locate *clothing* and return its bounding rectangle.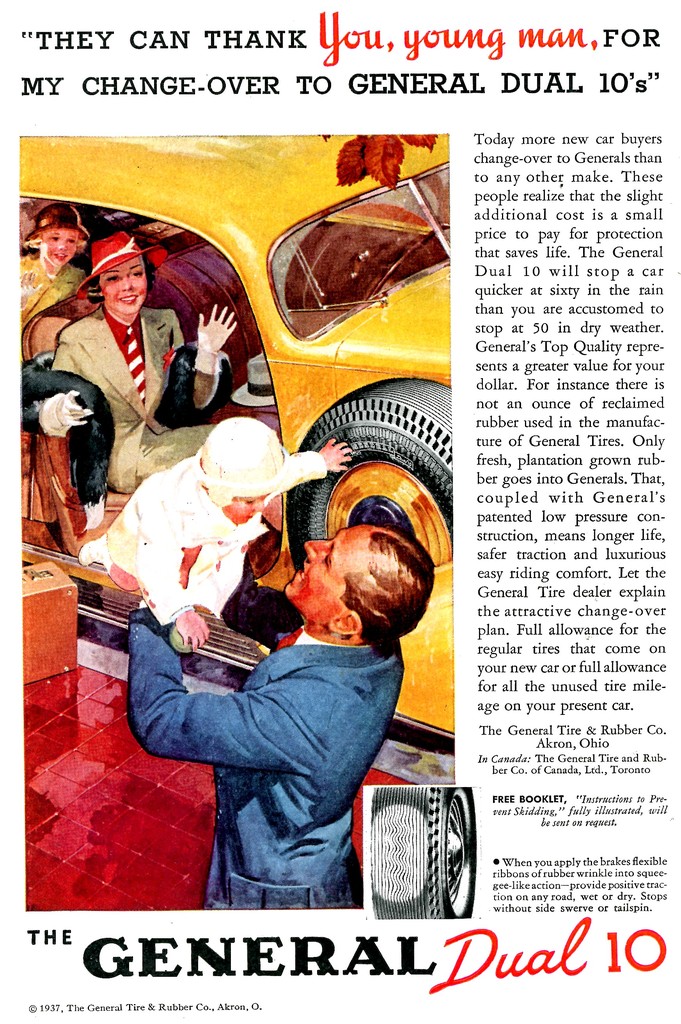
136:636:404:927.
